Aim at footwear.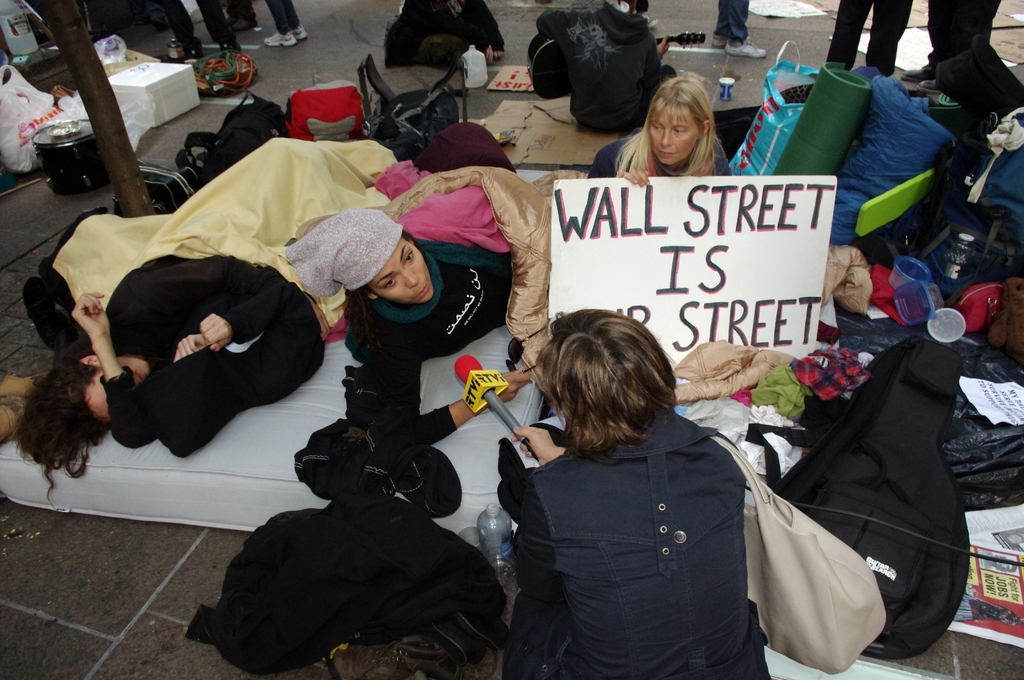
Aimed at (724,40,767,57).
